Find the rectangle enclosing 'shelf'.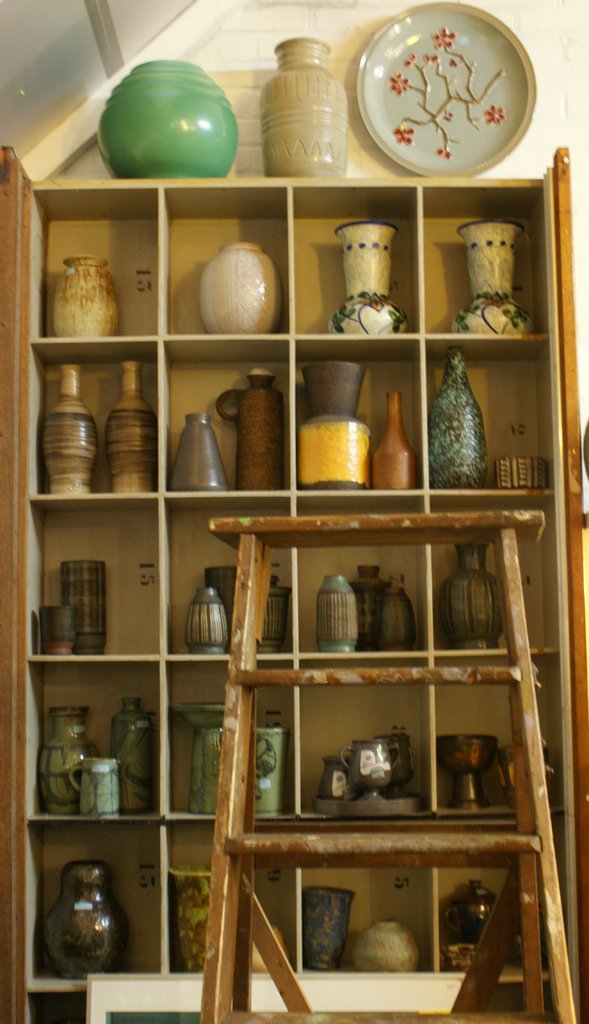
box=[0, 147, 588, 1023].
